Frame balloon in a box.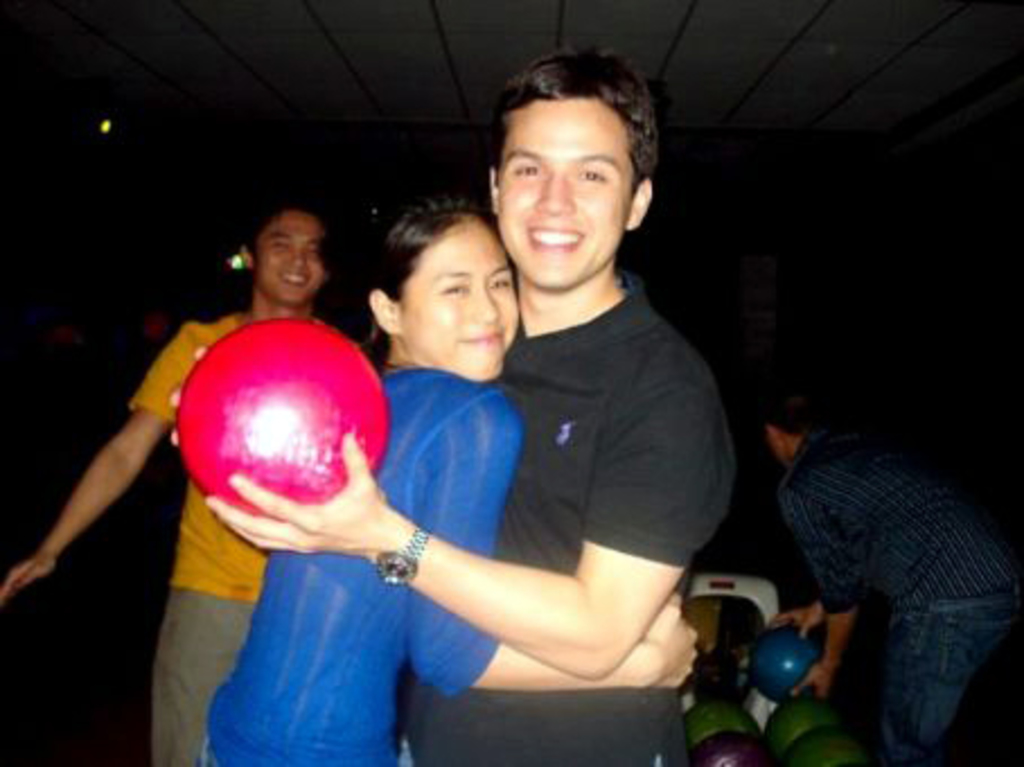
bbox(176, 314, 390, 514).
